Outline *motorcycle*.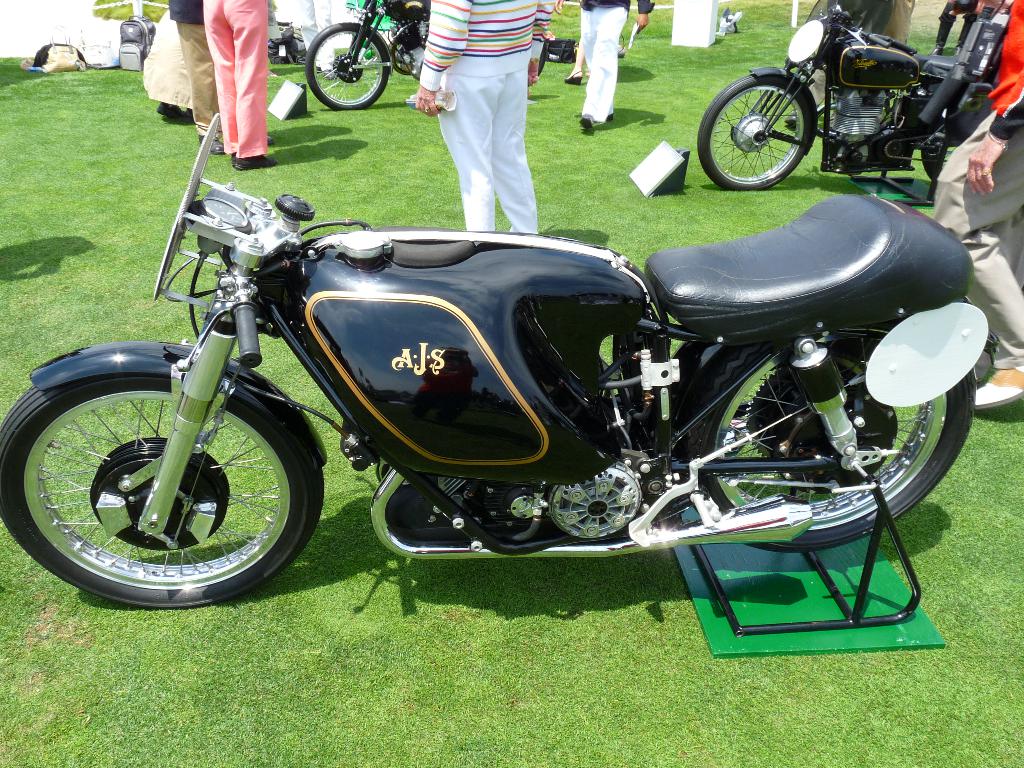
Outline: Rect(694, 1, 993, 207).
